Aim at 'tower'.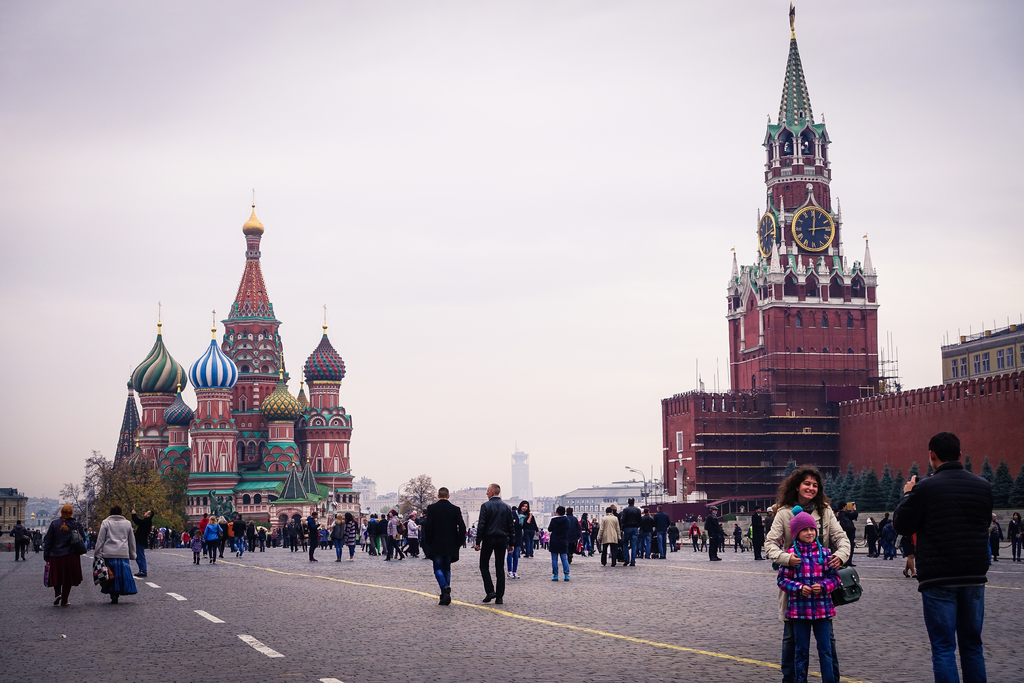
Aimed at (left=662, top=8, right=880, bottom=518).
